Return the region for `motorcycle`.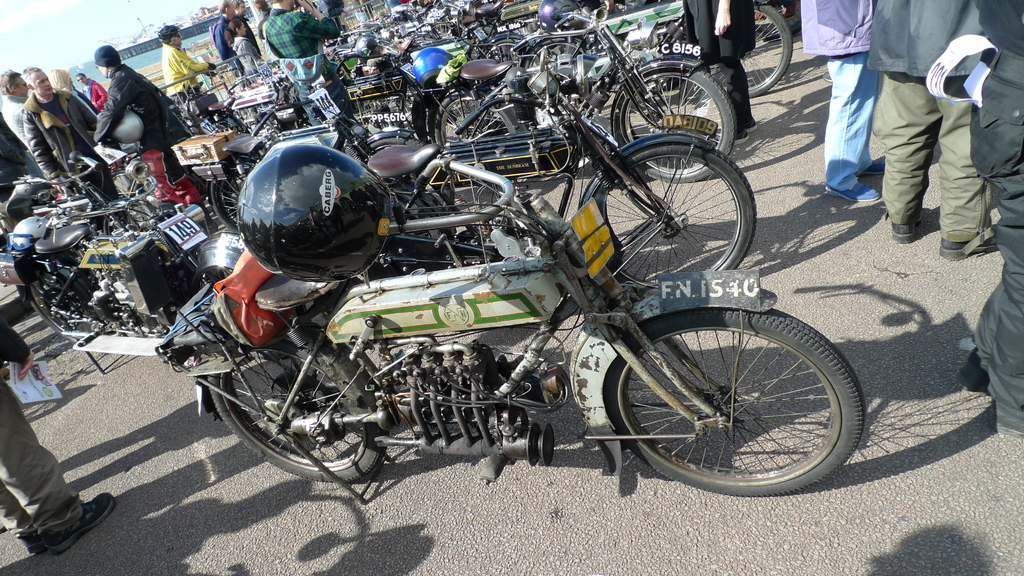
box=[0, 172, 165, 342].
